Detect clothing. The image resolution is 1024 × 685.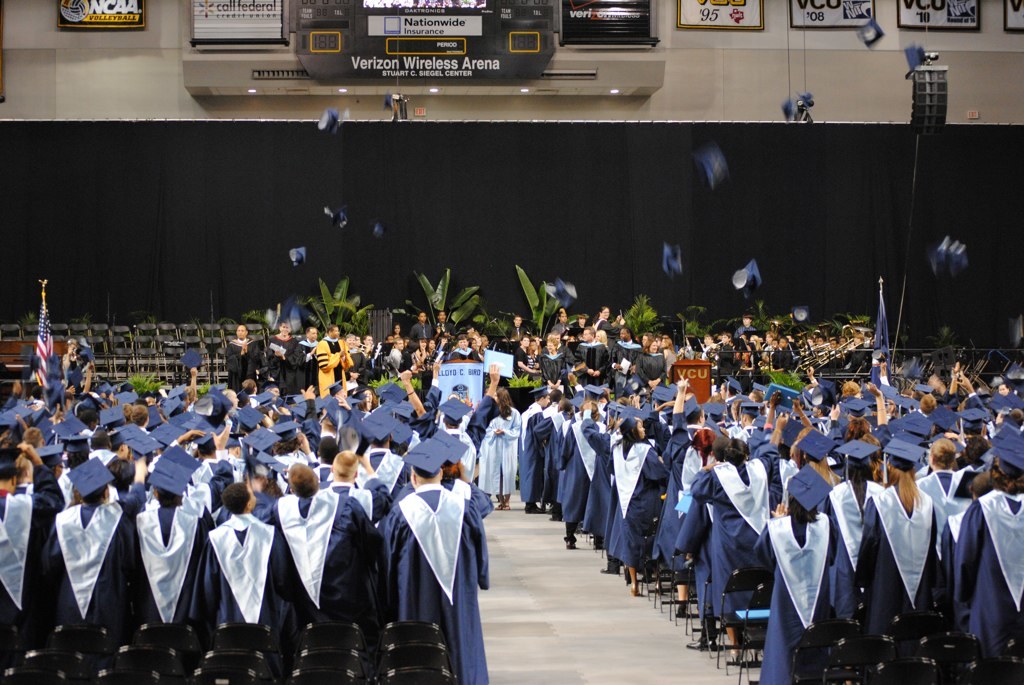
Rect(826, 437, 884, 611).
